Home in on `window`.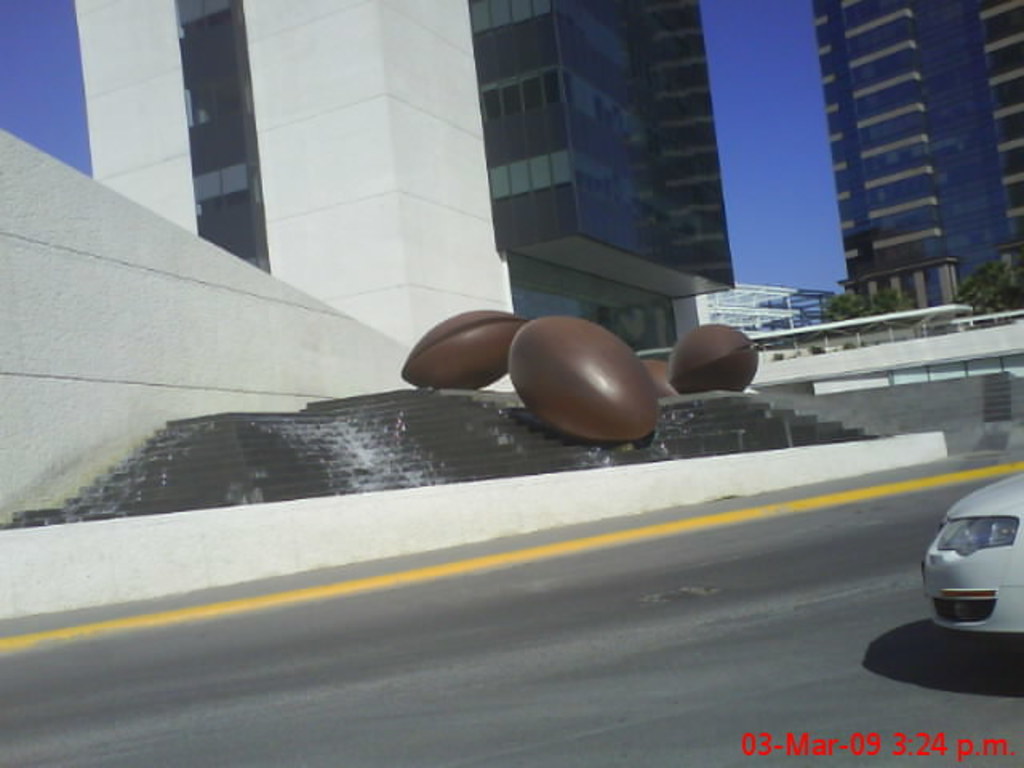
Homed in at select_region(542, 58, 563, 98).
